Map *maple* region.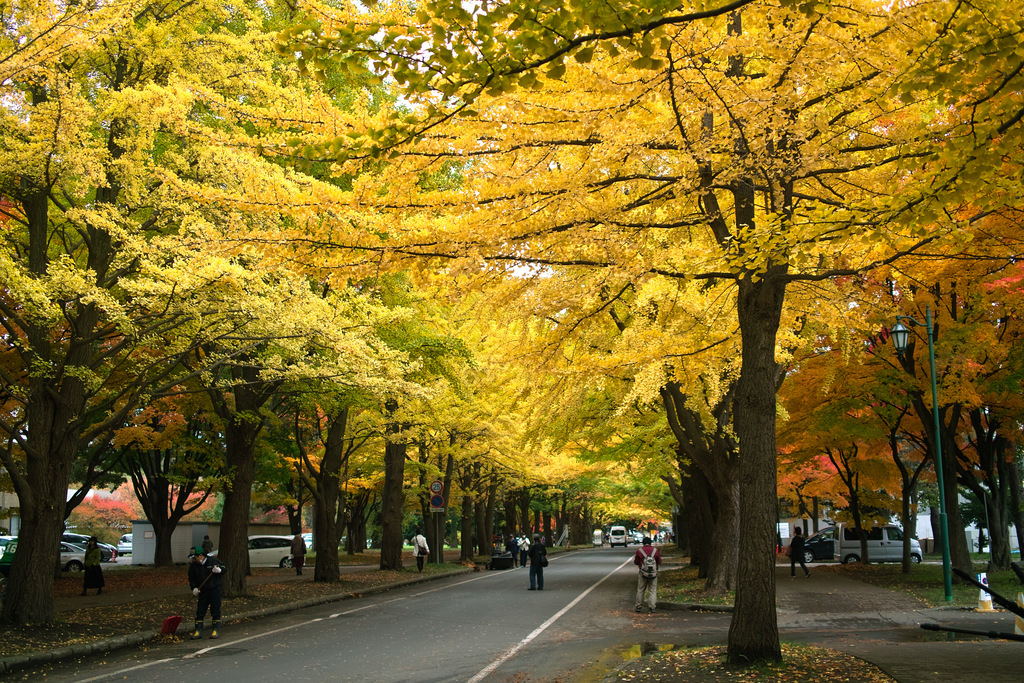
Mapped to (left=291, top=390, right=371, bottom=594).
